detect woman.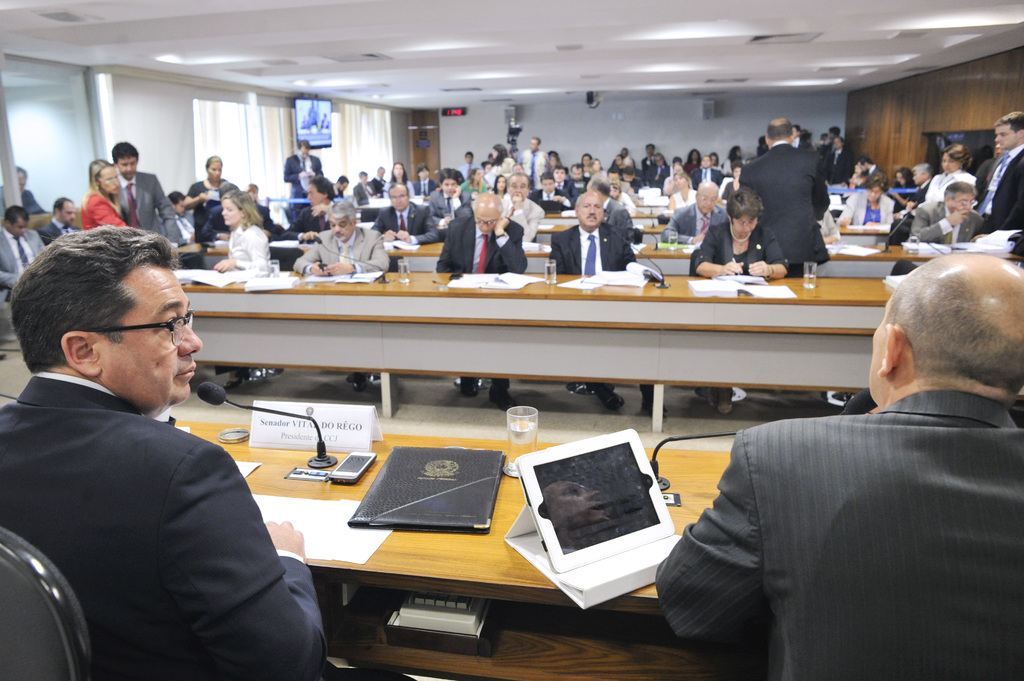
Detected at (x1=720, y1=161, x2=746, y2=202).
